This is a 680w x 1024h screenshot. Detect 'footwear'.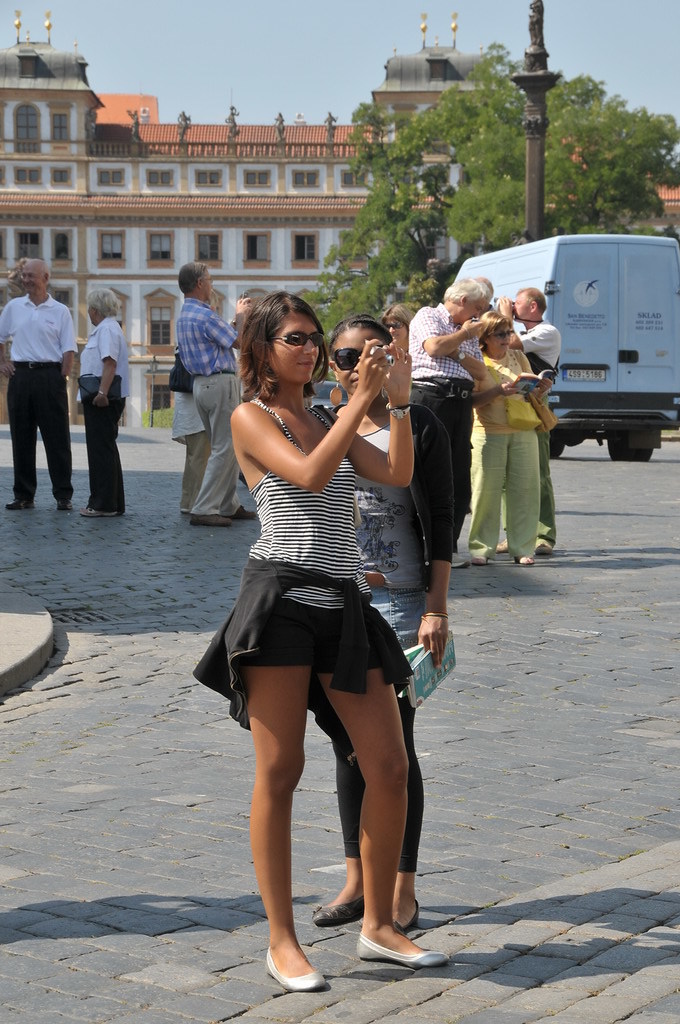
[x1=9, y1=492, x2=34, y2=511].
